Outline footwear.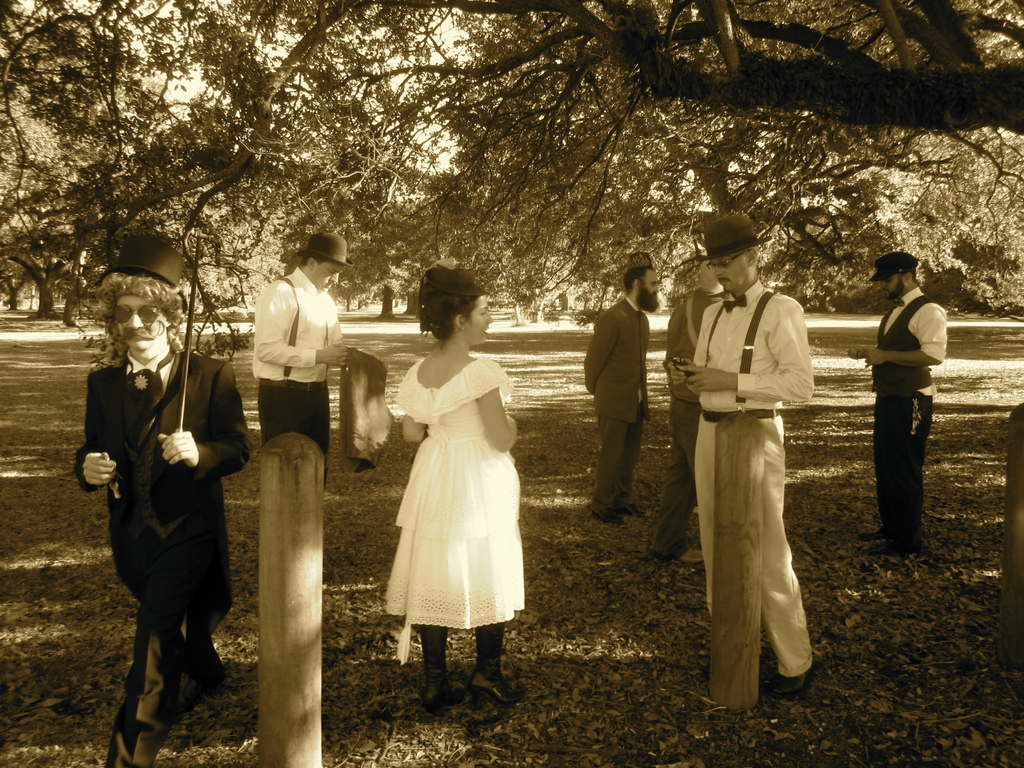
Outline: l=419, t=628, r=456, b=719.
